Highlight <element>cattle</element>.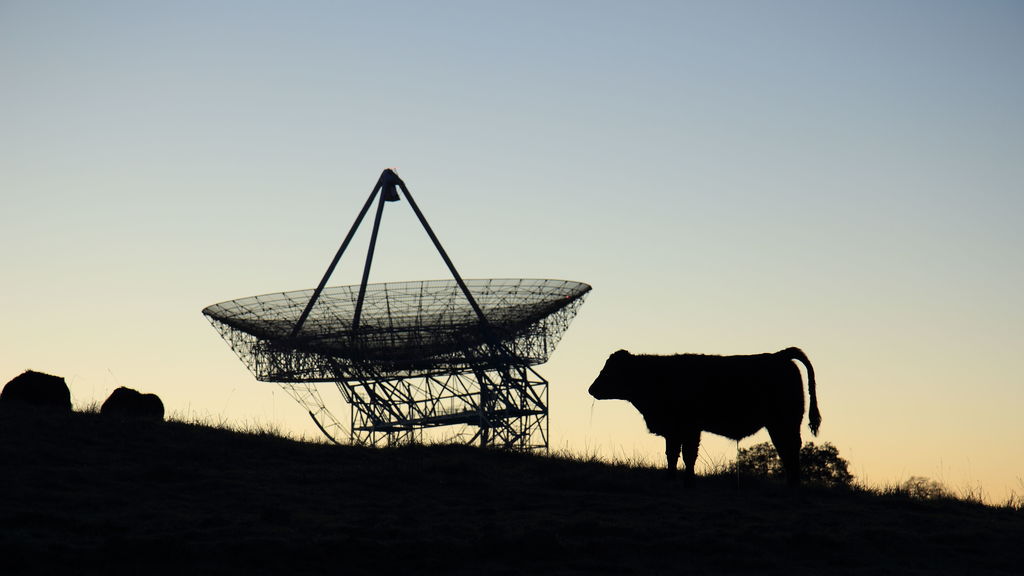
Highlighted region: {"left": 0, "top": 369, "right": 75, "bottom": 415}.
